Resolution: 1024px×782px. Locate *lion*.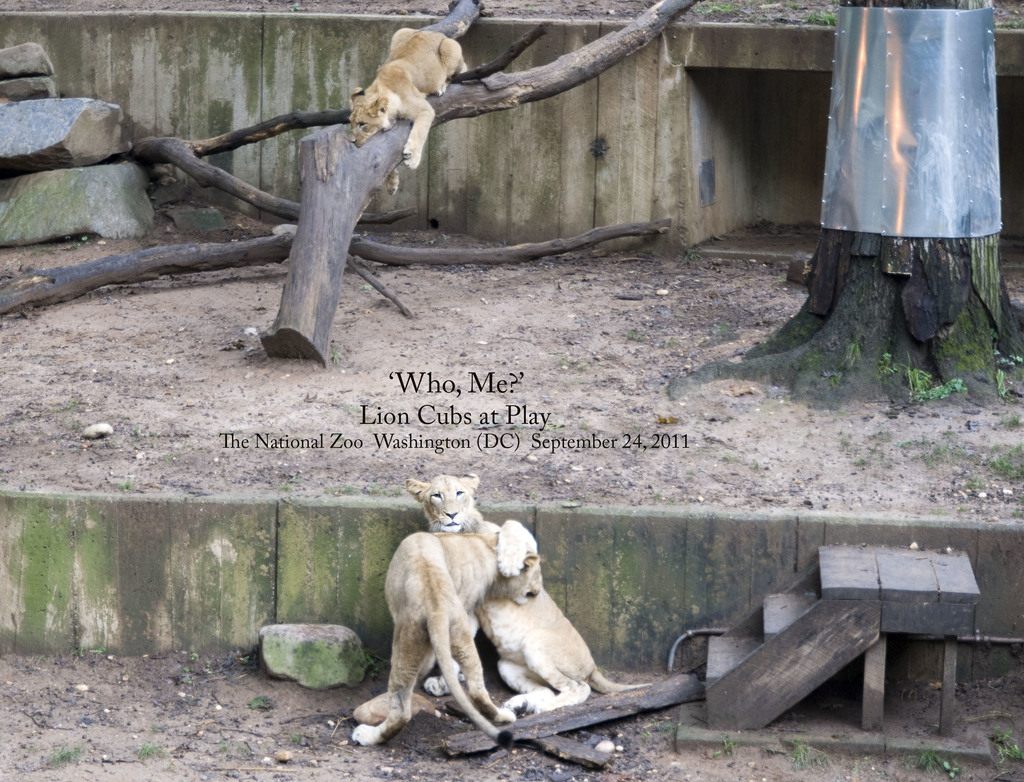
352,530,542,740.
